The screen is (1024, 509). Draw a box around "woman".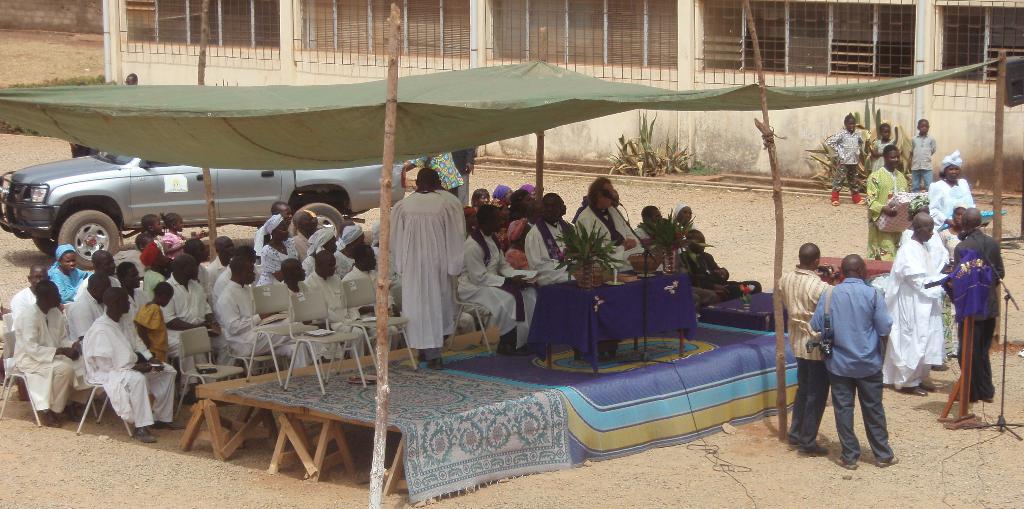
[488,183,515,208].
